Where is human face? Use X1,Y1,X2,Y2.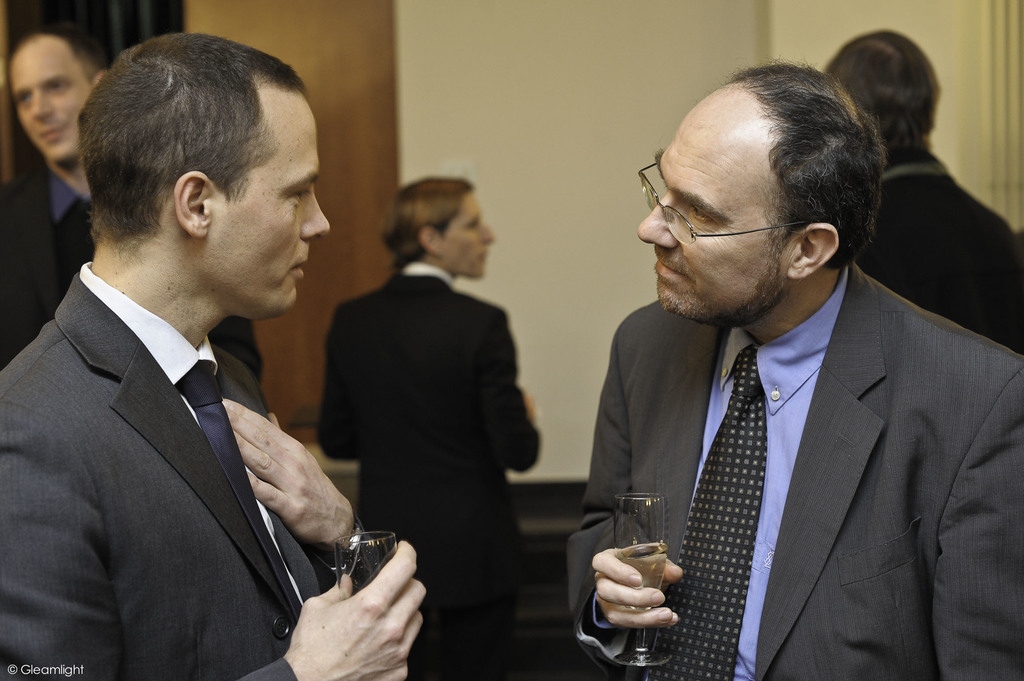
205,79,331,315.
